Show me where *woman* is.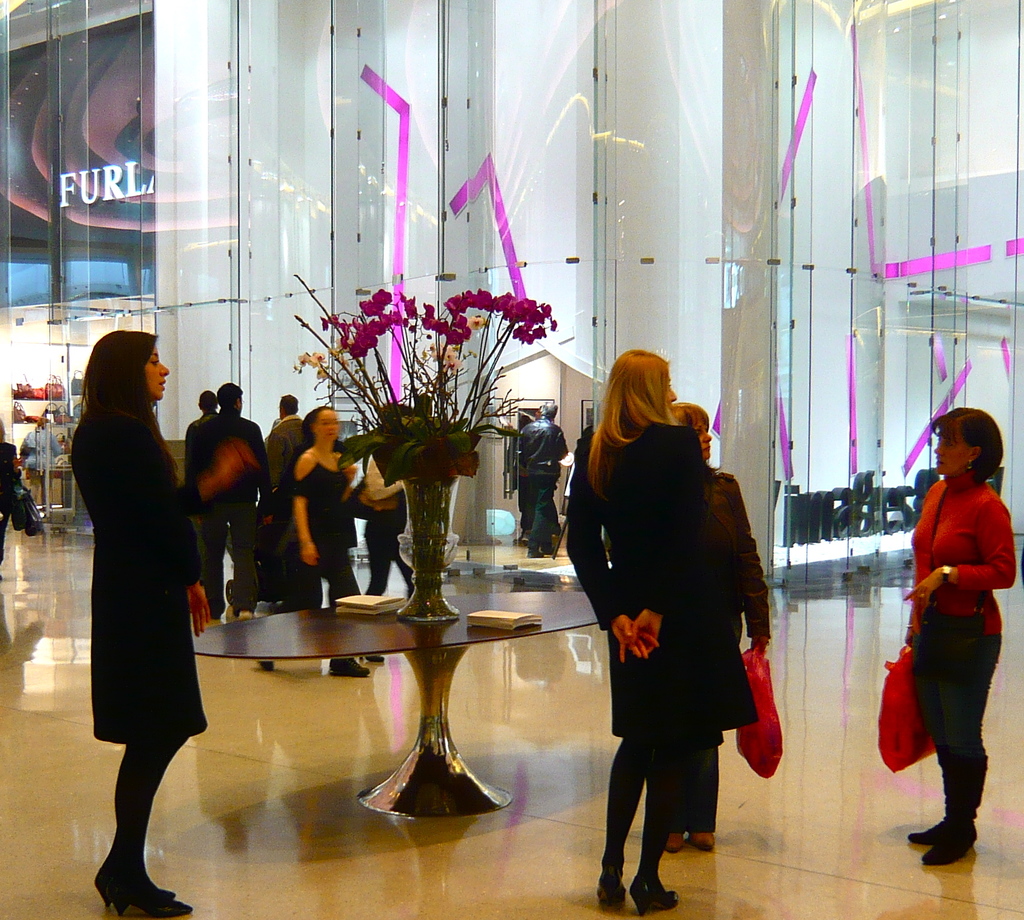
*woman* is at (x1=668, y1=399, x2=772, y2=855).
